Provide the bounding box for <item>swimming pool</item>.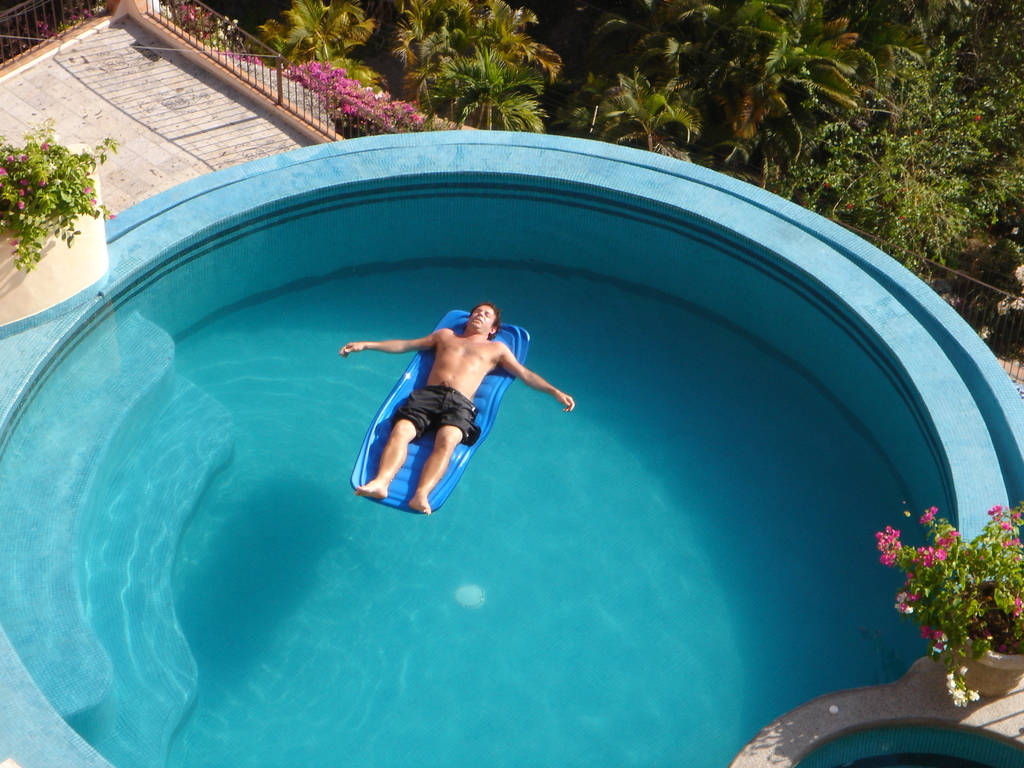
Rect(0, 166, 996, 716).
